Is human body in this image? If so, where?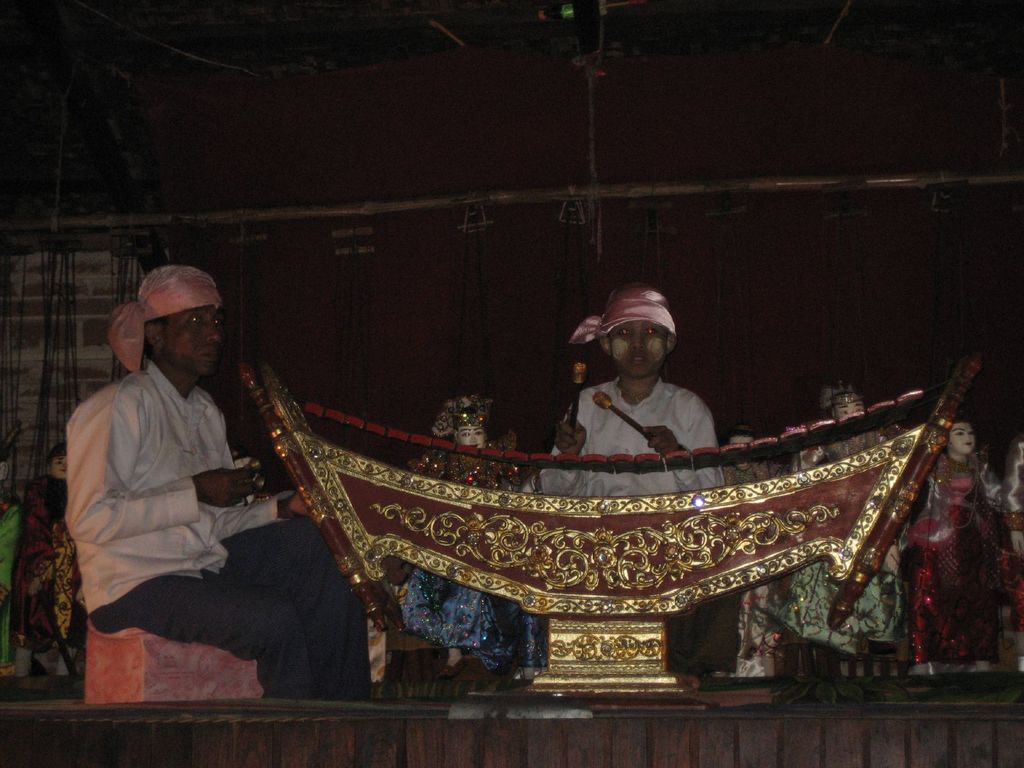
Yes, at {"x1": 908, "y1": 412, "x2": 1006, "y2": 673}.
